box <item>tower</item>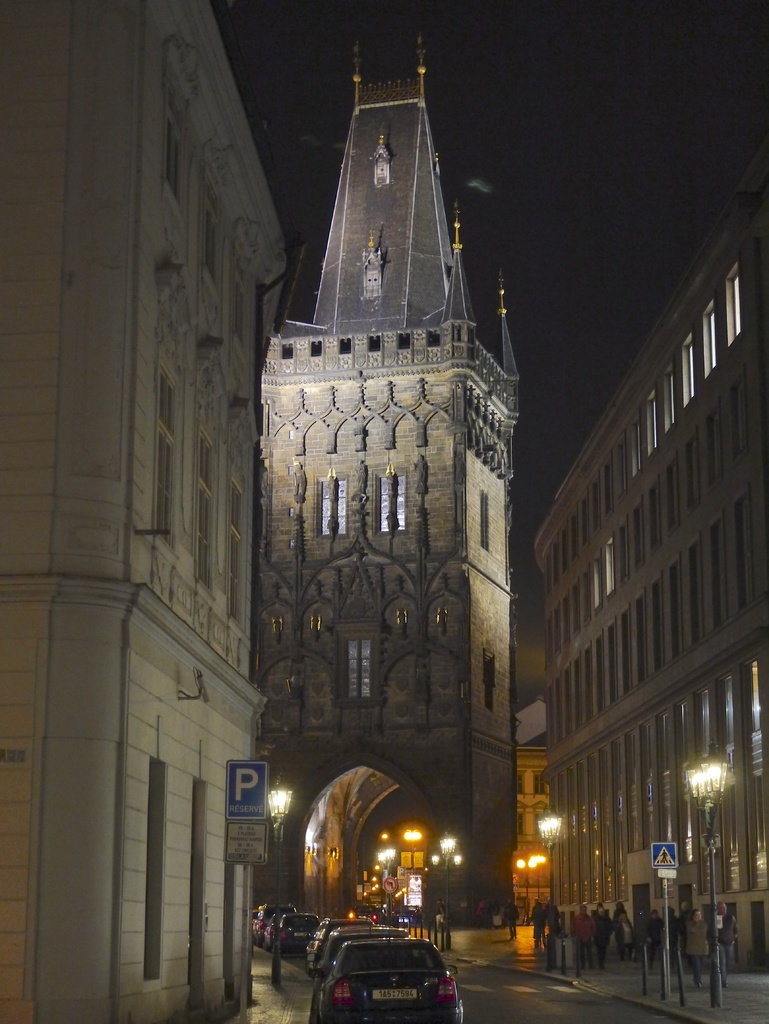
<region>522, 202, 768, 967</region>
